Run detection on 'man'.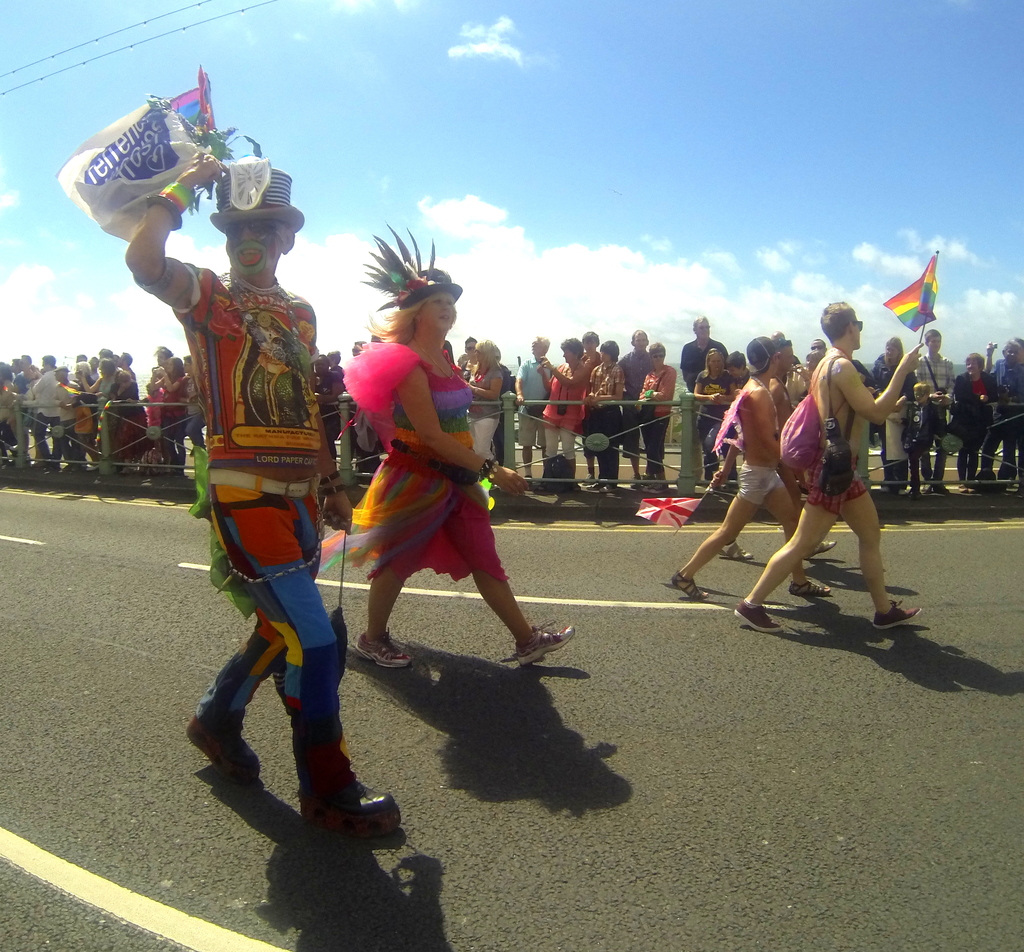
Result: (988,339,1023,485).
